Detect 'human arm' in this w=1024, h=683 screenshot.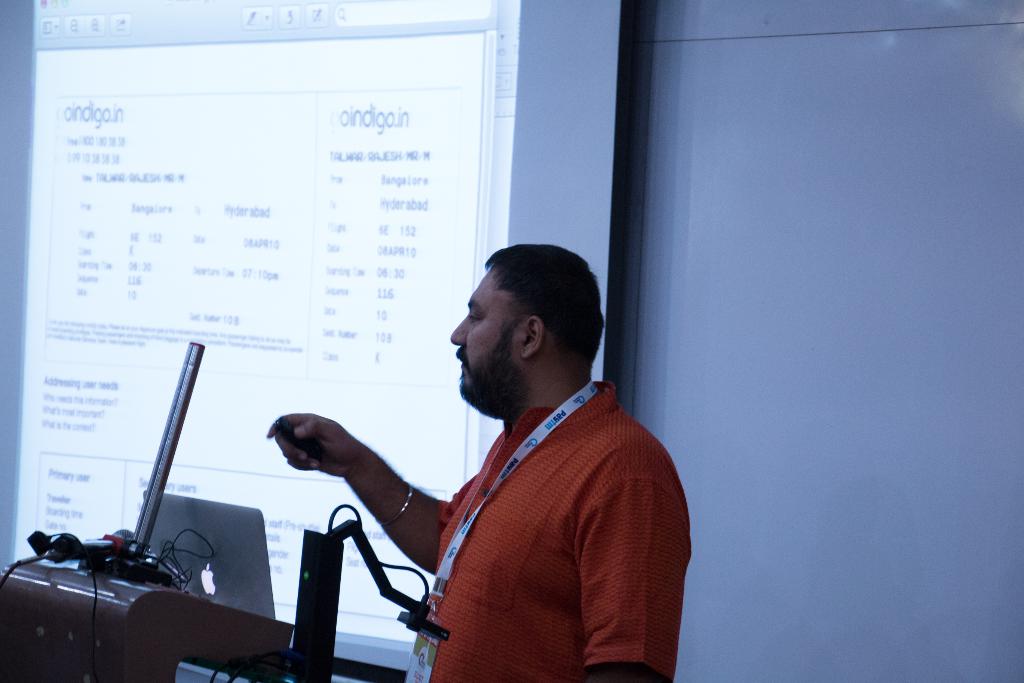
Detection: [left=242, top=404, right=462, bottom=552].
